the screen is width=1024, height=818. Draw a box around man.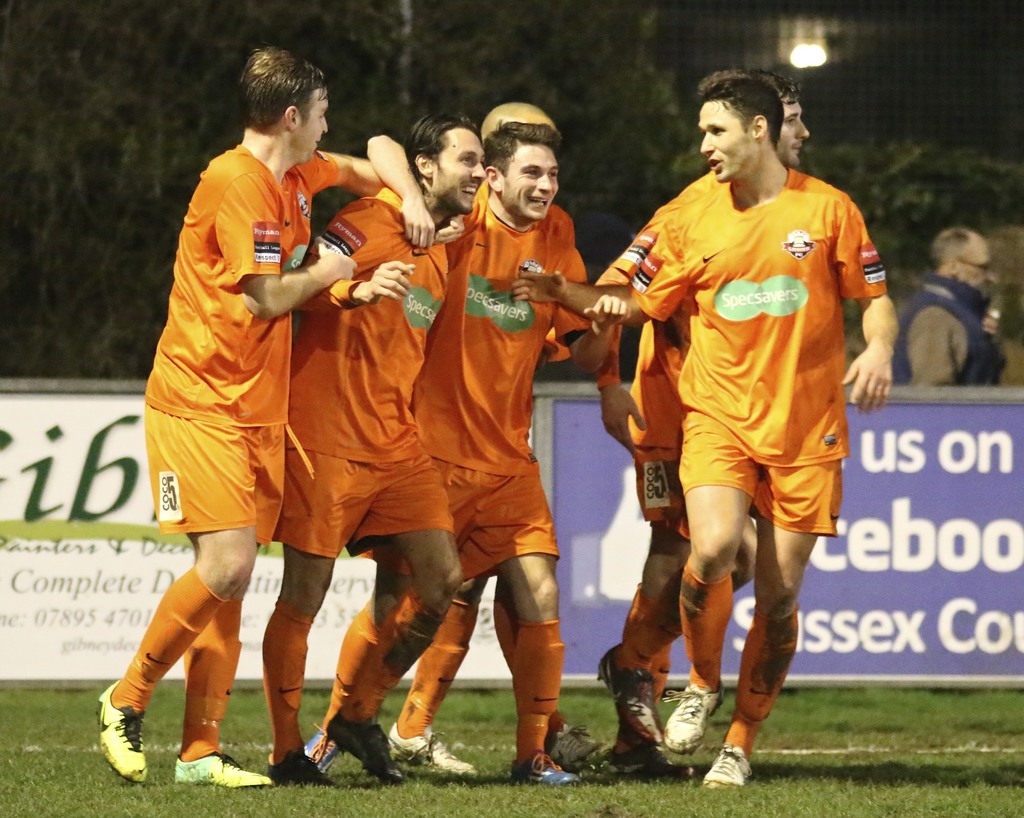
x1=595, y1=65, x2=813, y2=771.
